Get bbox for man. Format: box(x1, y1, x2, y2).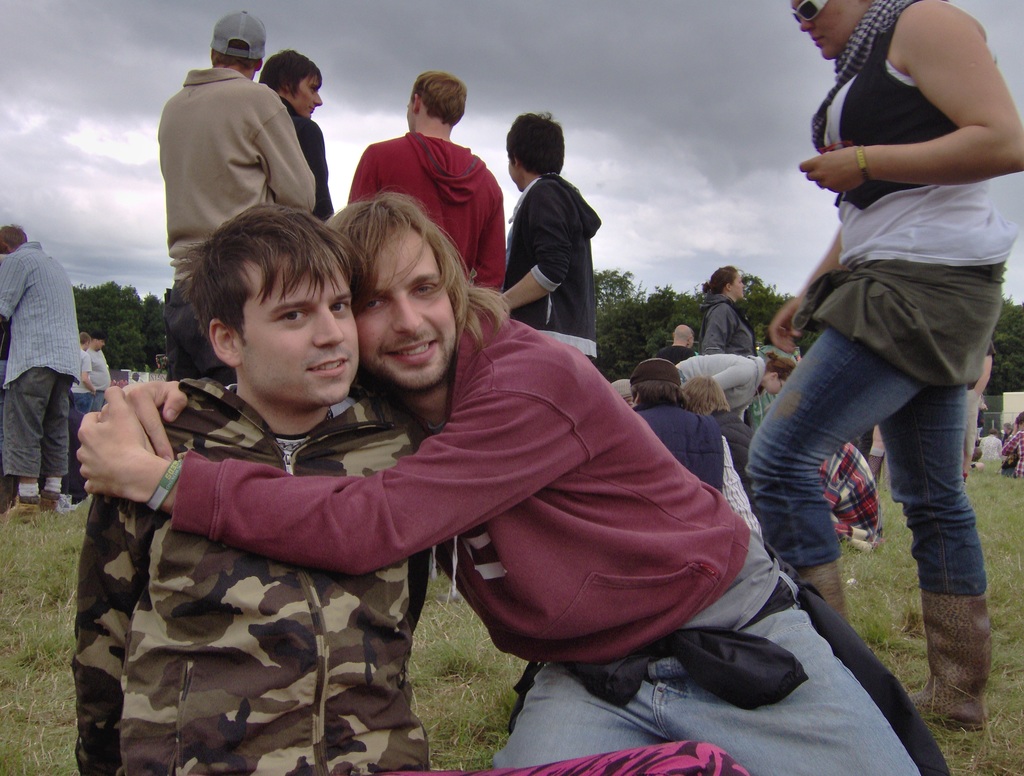
box(0, 225, 83, 527).
